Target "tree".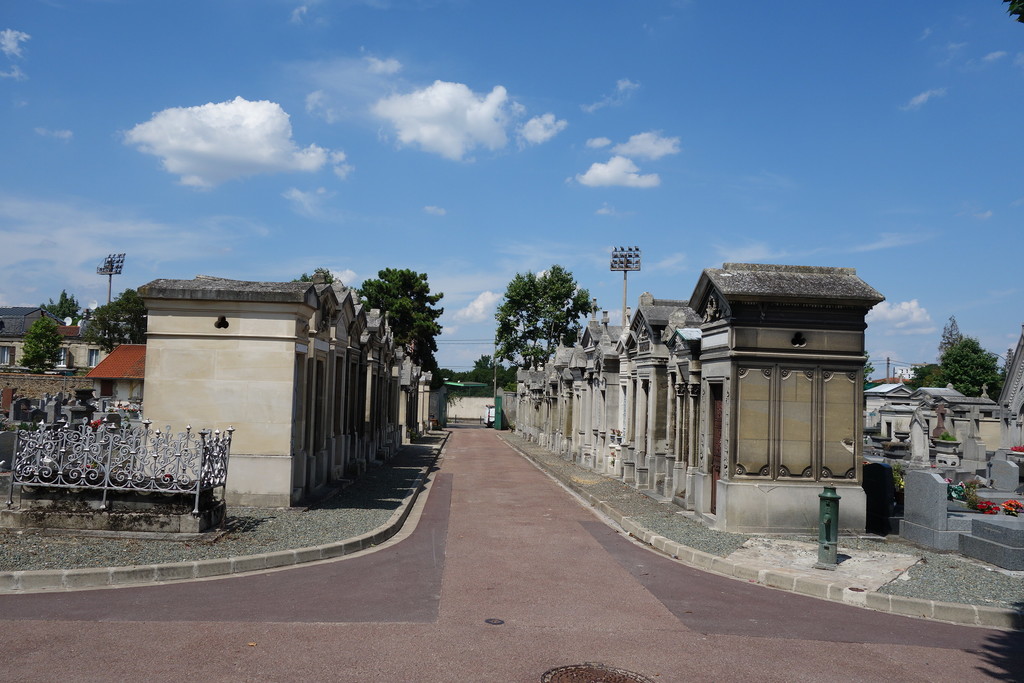
Target region: select_region(356, 268, 447, 349).
